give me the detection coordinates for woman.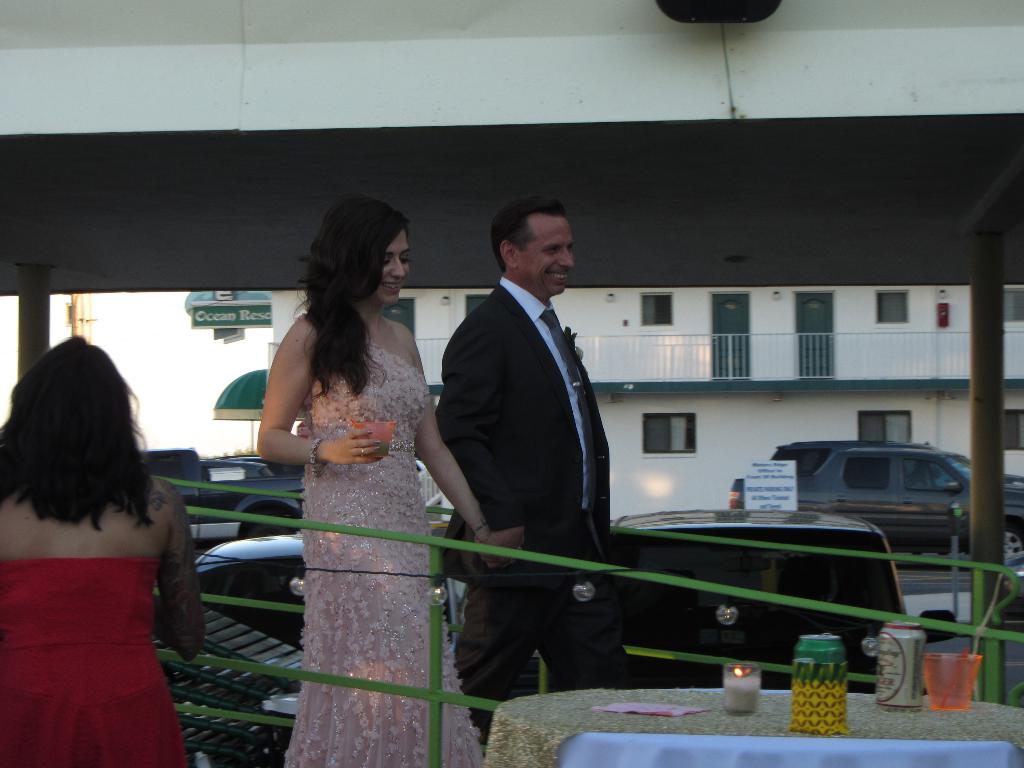
l=257, t=193, r=504, b=767.
